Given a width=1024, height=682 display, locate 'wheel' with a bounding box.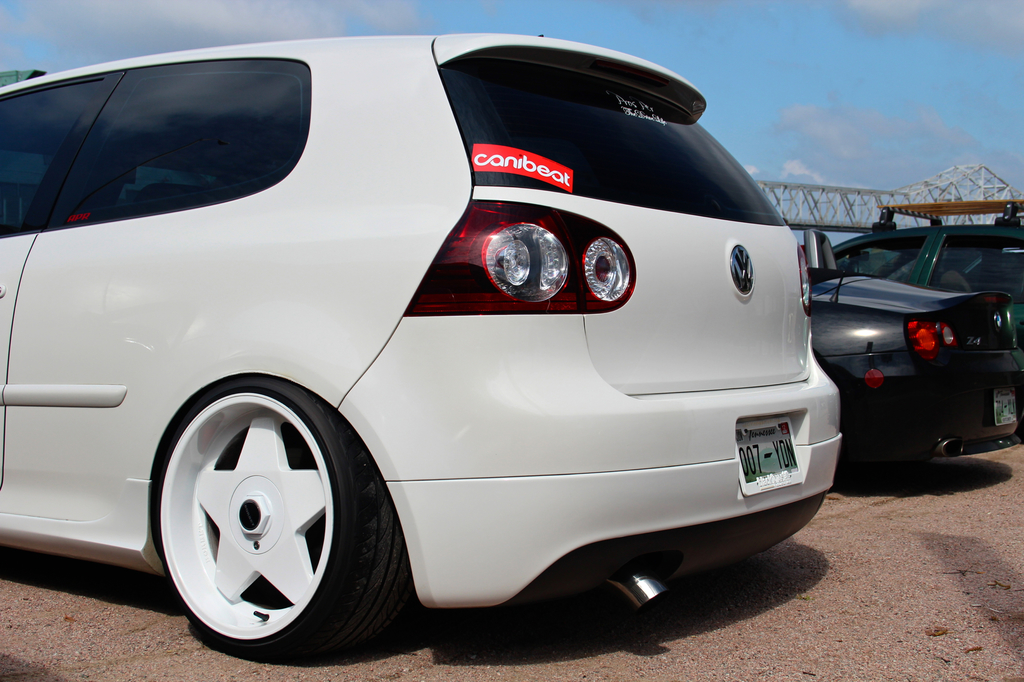
Located: [x1=138, y1=373, x2=390, y2=660].
